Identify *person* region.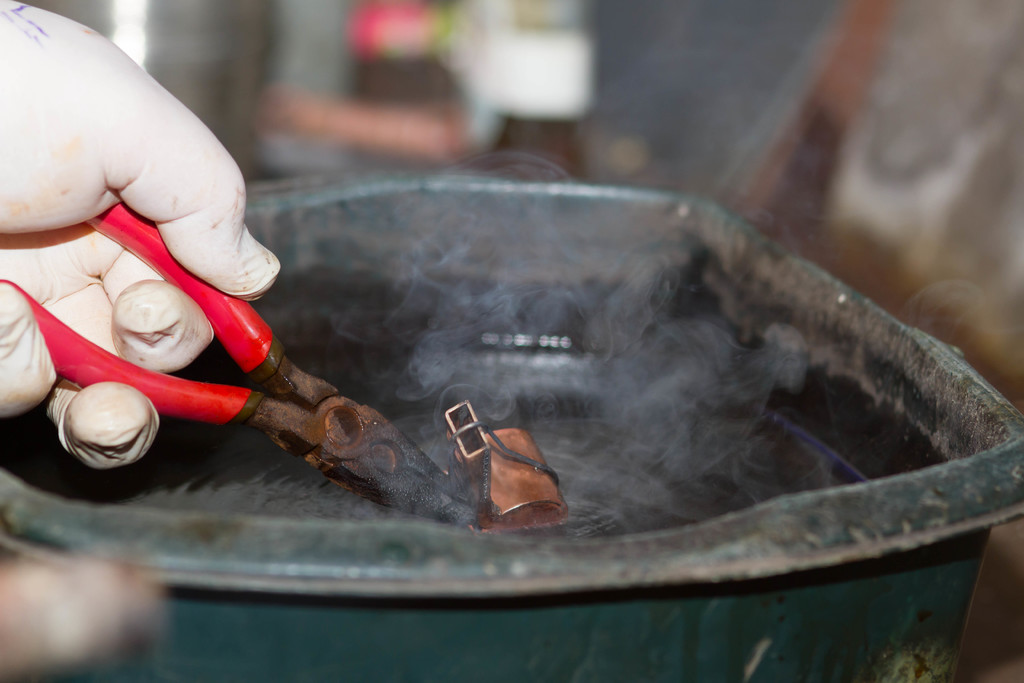
Region: [left=0, top=0, right=279, bottom=682].
